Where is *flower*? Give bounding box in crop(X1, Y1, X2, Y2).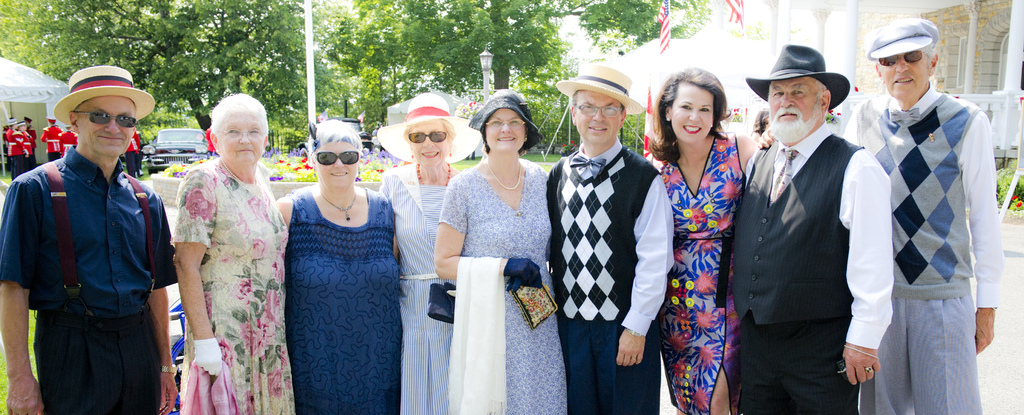
crop(237, 323, 260, 359).
